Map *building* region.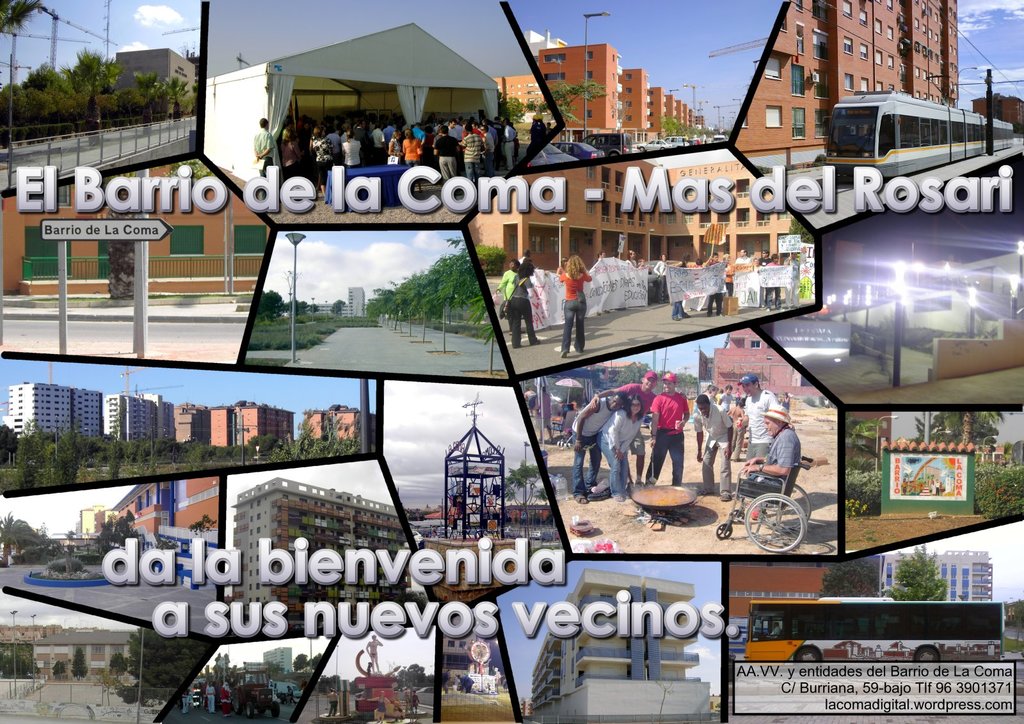
Mapped to (left=72, top=390, right=100, bottom=440).
